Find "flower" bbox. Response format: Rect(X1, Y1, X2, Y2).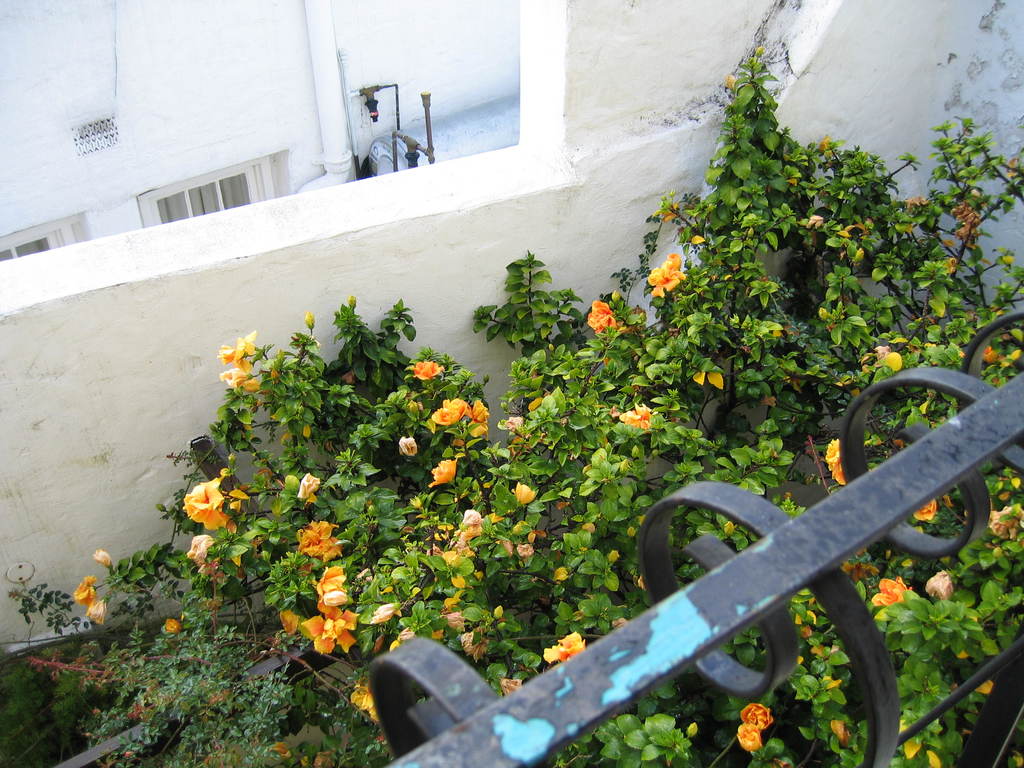
Rect(459, 627, 492, 664).
